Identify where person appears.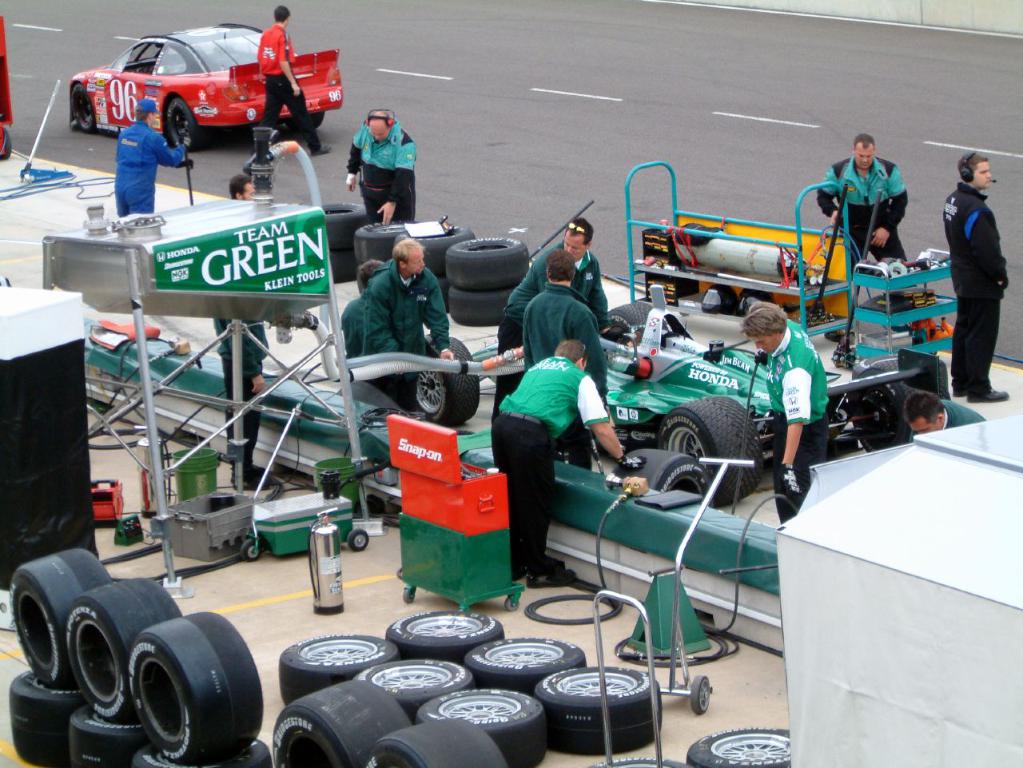
Appears at select_region(492, 217, 615, 413).
